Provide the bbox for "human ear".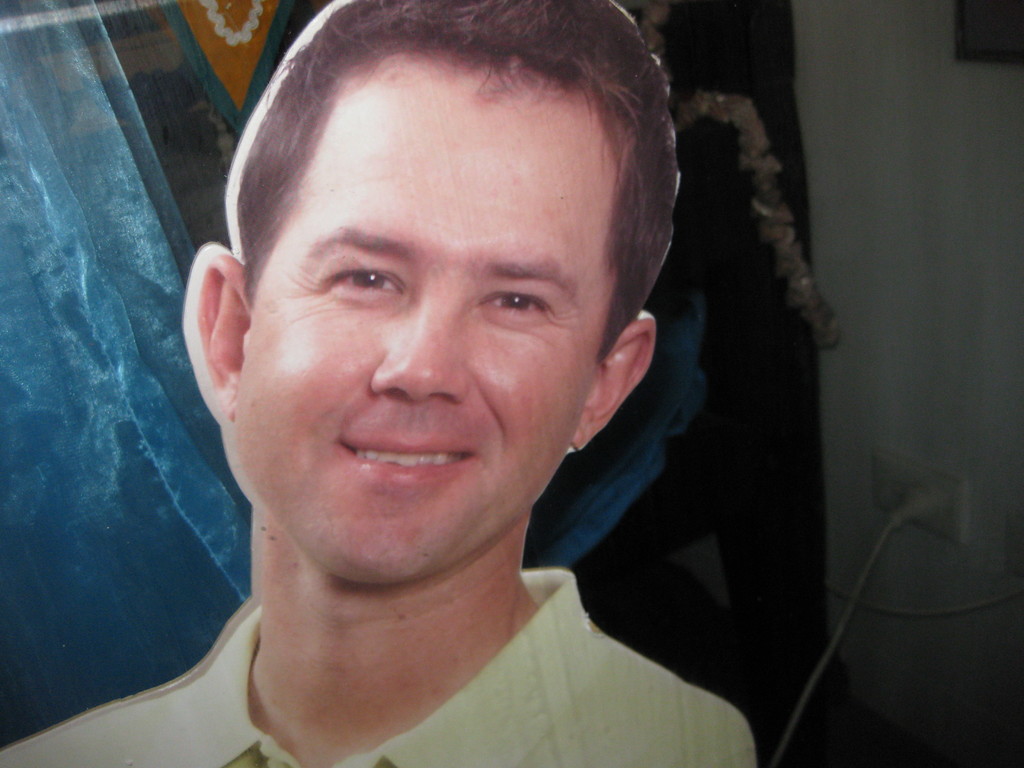
[x1=190, y1=247, x2=250, y2=418].
